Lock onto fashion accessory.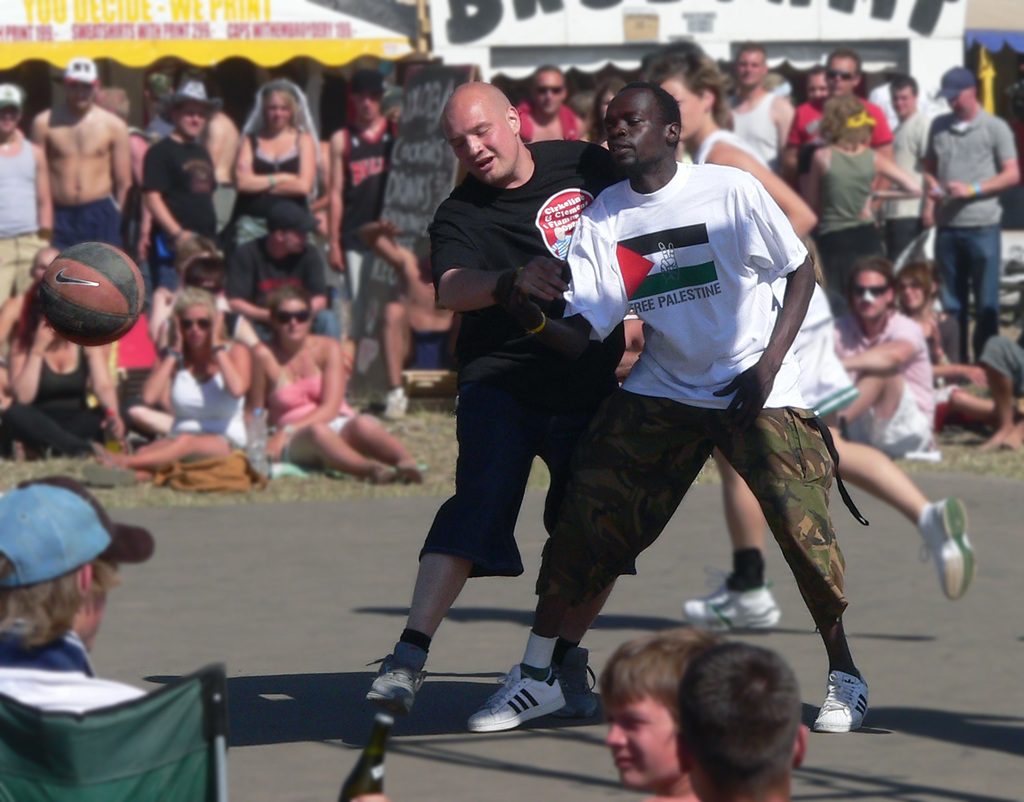
Locked: box=[918, 495, 976, 605].
